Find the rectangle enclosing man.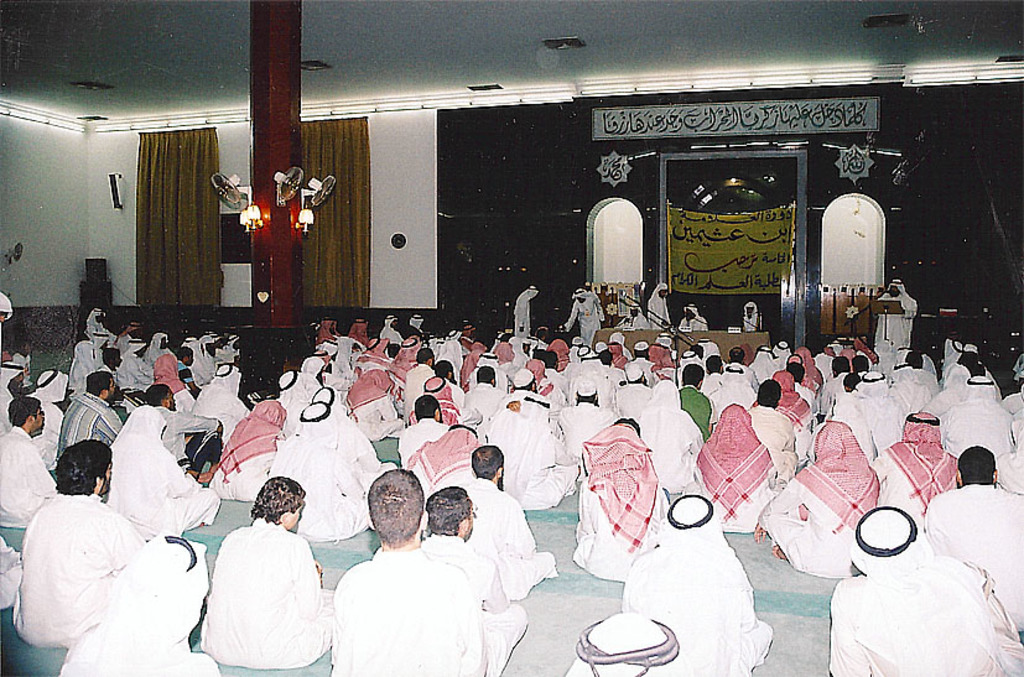
bbox=(7, 439, 151, 647).
